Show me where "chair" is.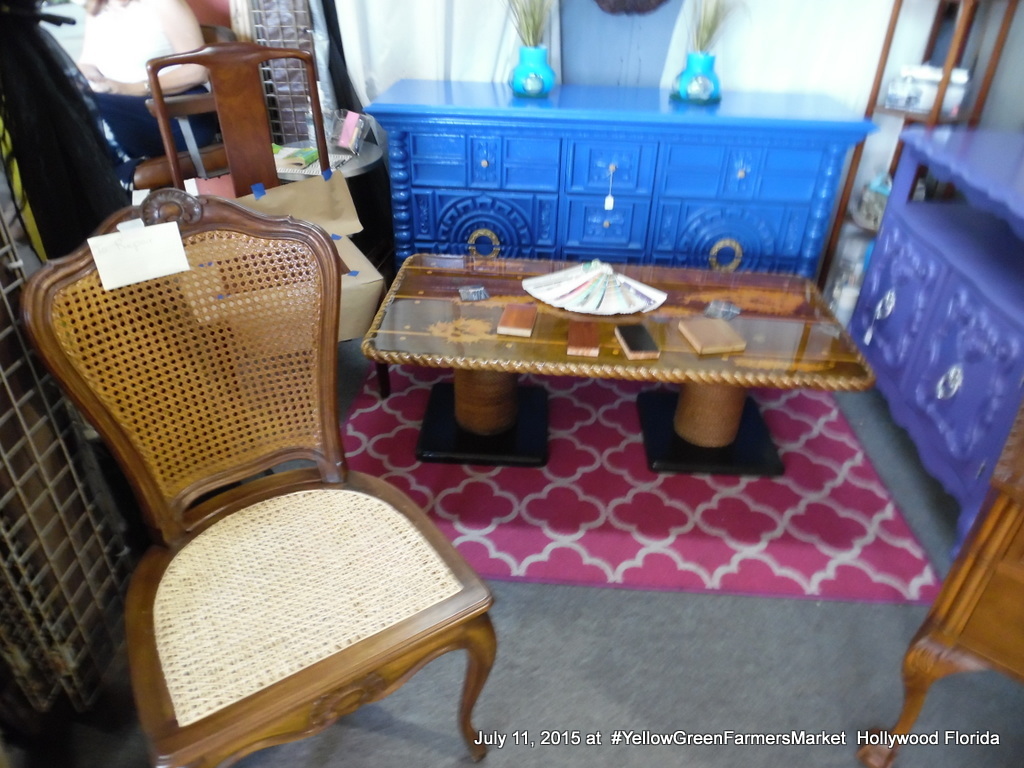
"chair" is at bbox(31, 162, 566, 752).
